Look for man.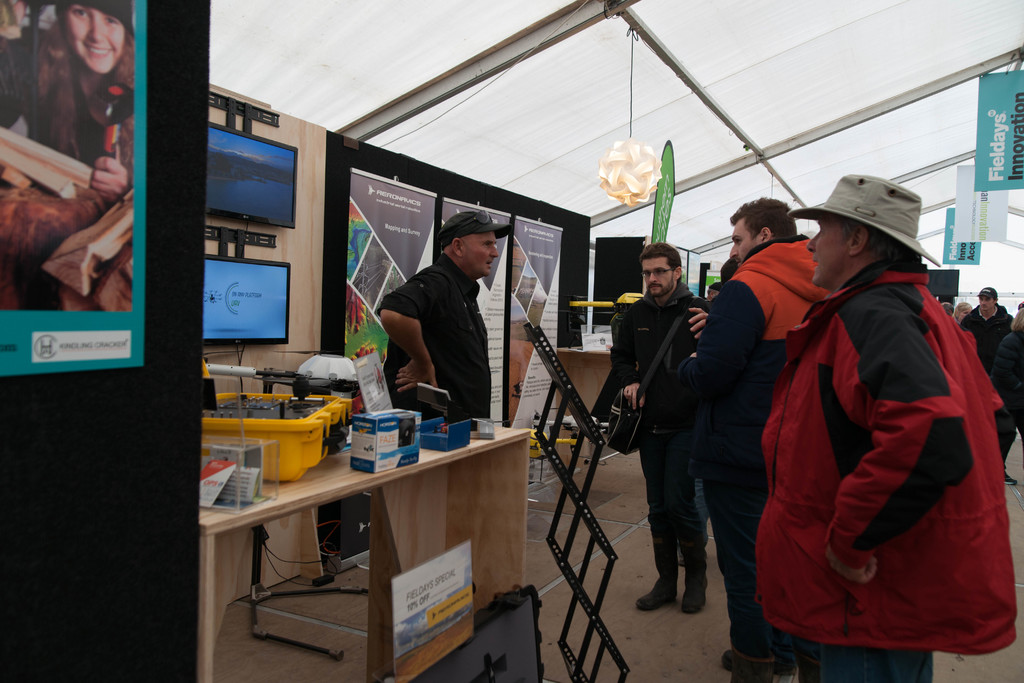
Found: 753:176:1020:682.
